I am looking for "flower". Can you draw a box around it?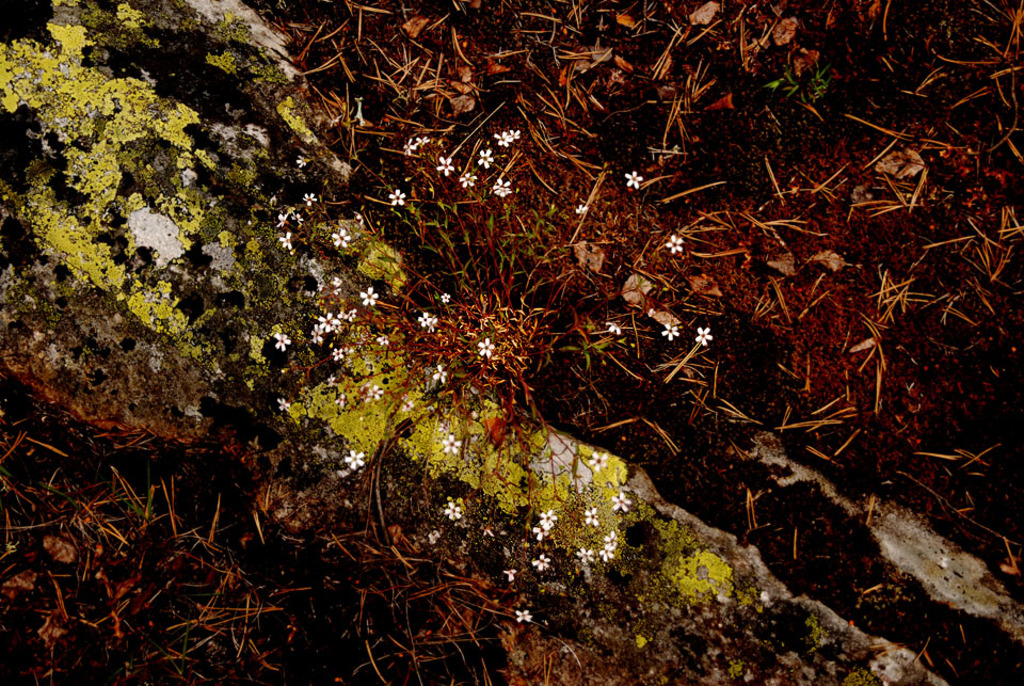
Sure, the bounding box is pyautogui.locateOnScreen(289, 209, 304, 223).
